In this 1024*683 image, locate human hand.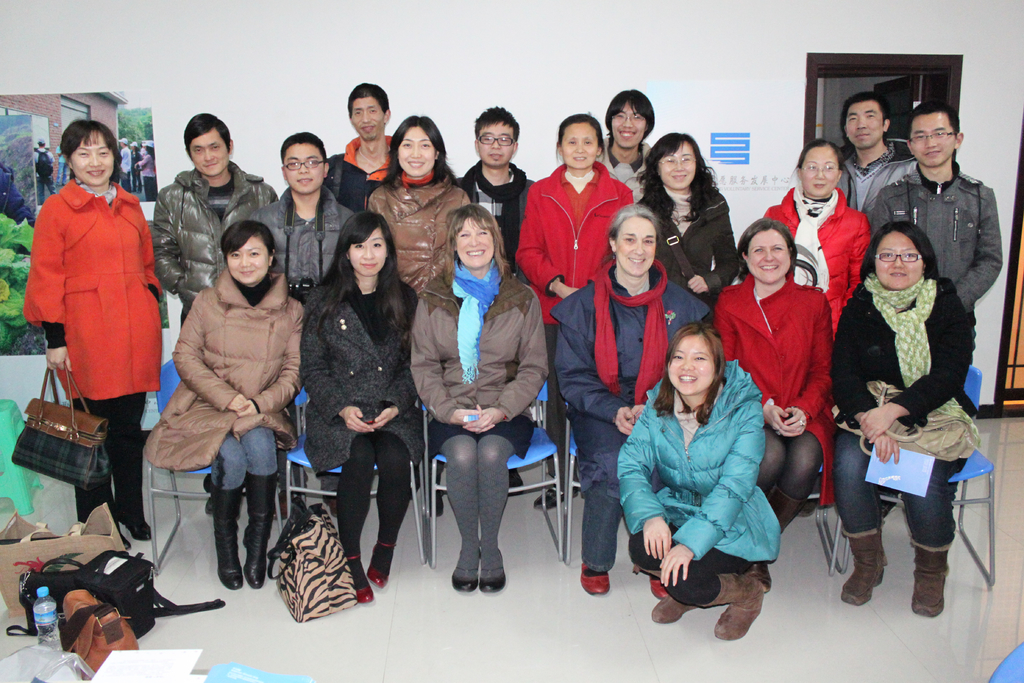
Bounding box: rect(340, 406, 376, 434).
